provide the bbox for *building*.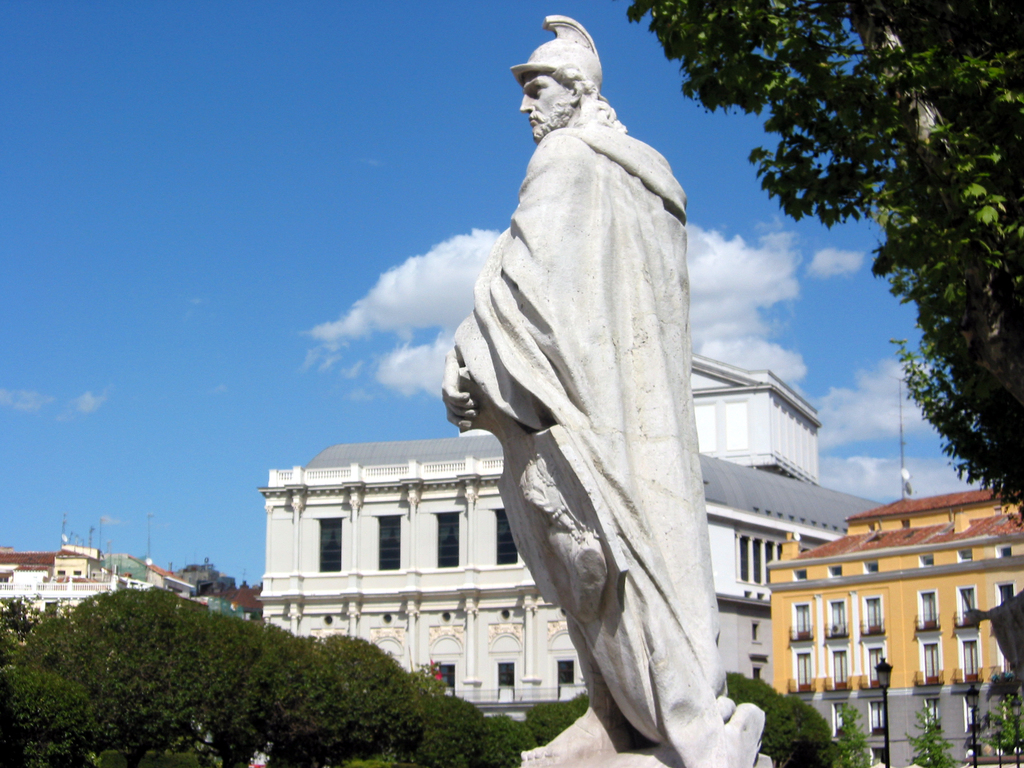
select_region(771, 488, 1023, 767).
